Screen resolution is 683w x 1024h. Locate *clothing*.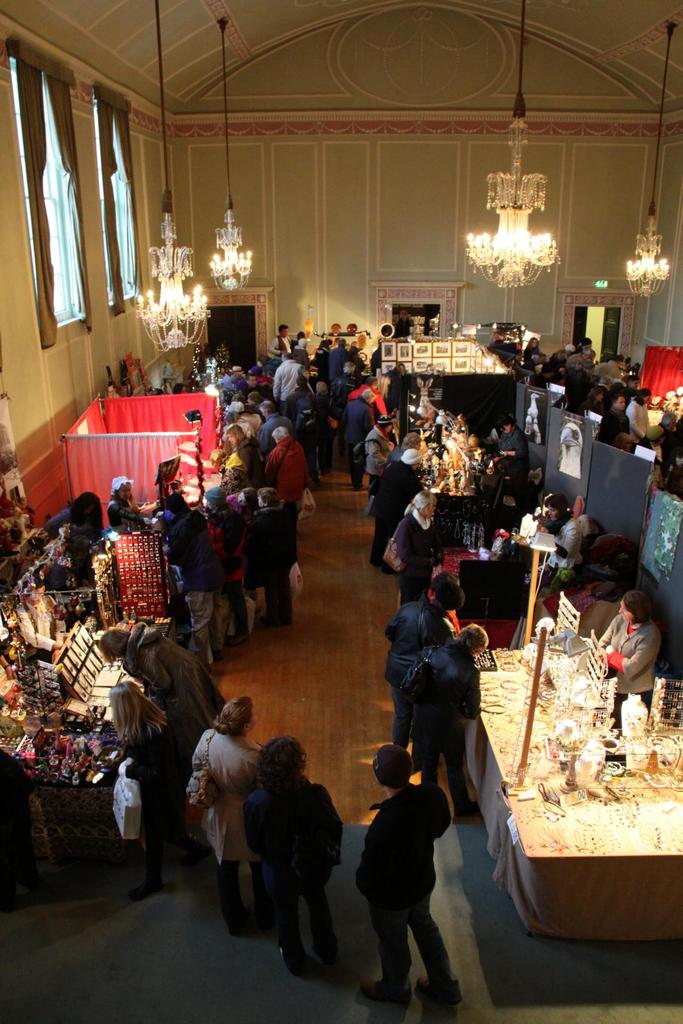
box(326, 340, 348, 378).
